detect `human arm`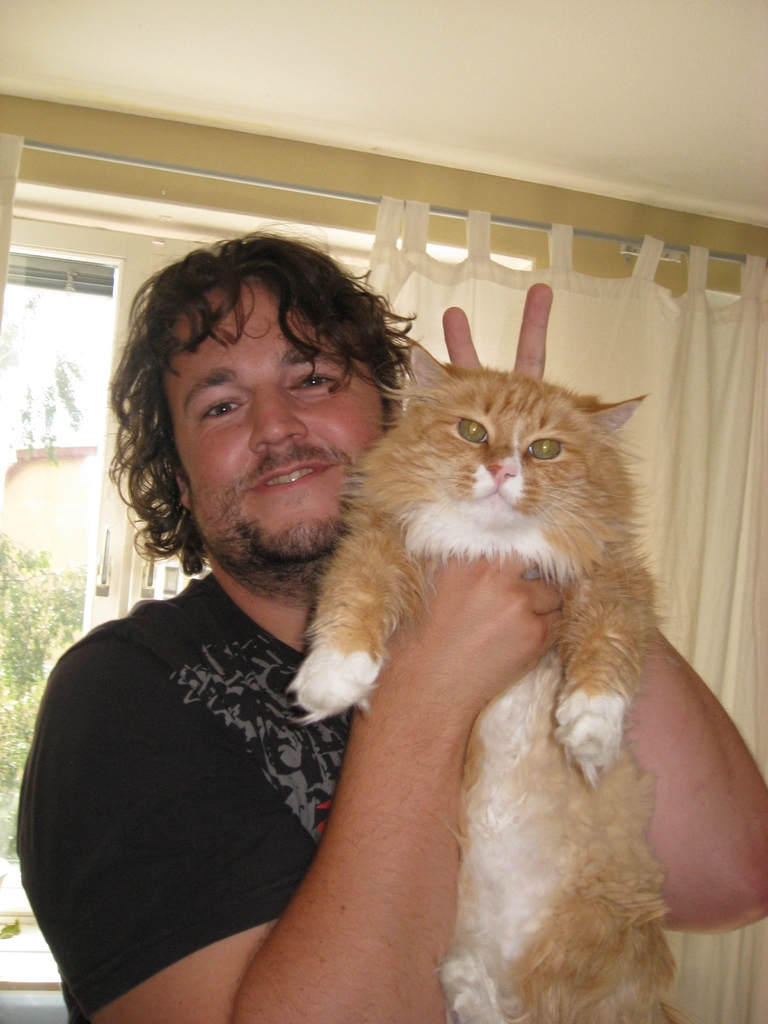
BBox(68, 548, 566, 1023)
